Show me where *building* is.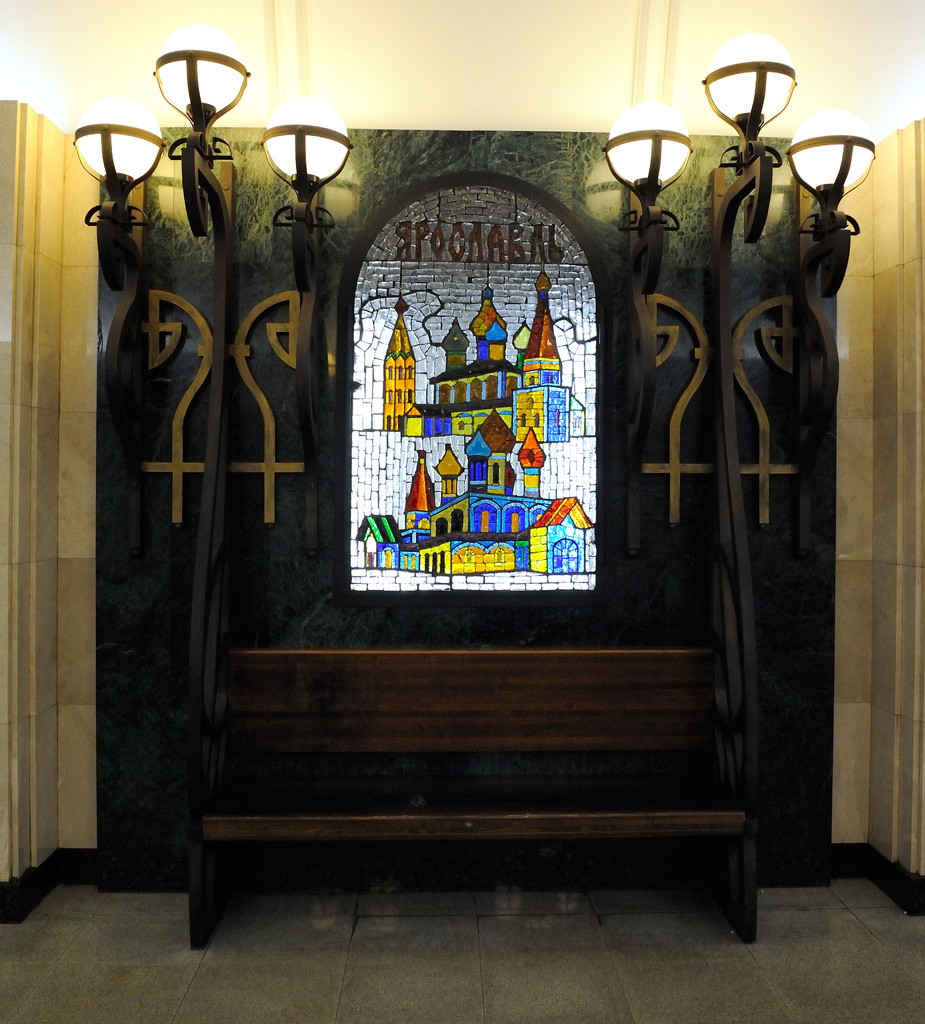
*building* is at pyautogui.locateOnScreen(0, 3, 922, 1023).
